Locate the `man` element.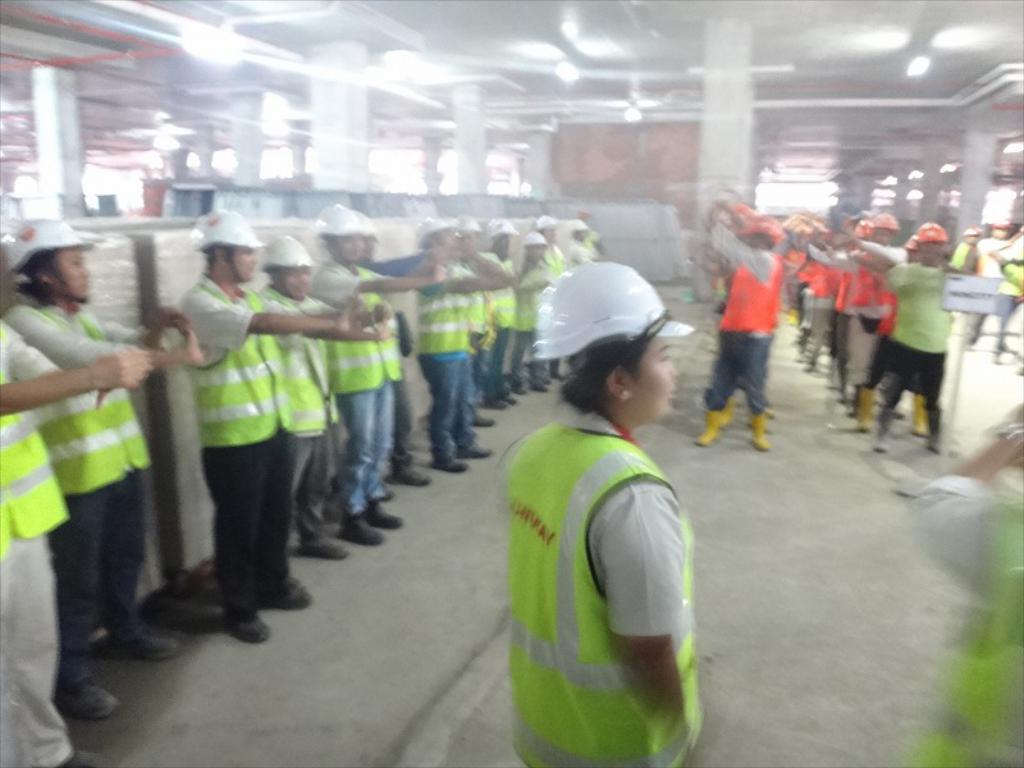
Element bbox: rect(247, 234, 394, 559).
